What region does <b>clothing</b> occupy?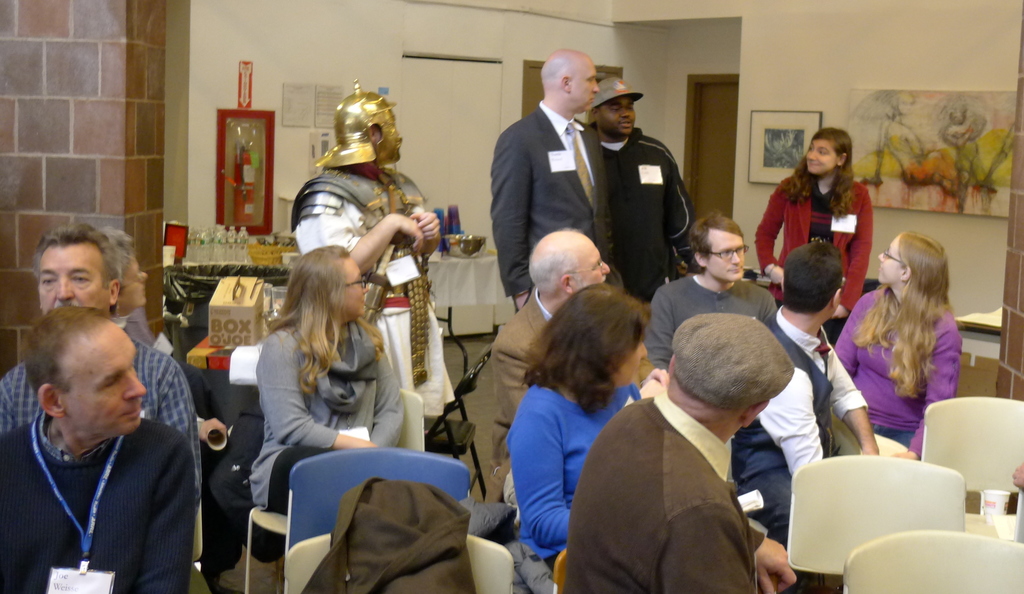
select_region(249, 316, 412, 534).
